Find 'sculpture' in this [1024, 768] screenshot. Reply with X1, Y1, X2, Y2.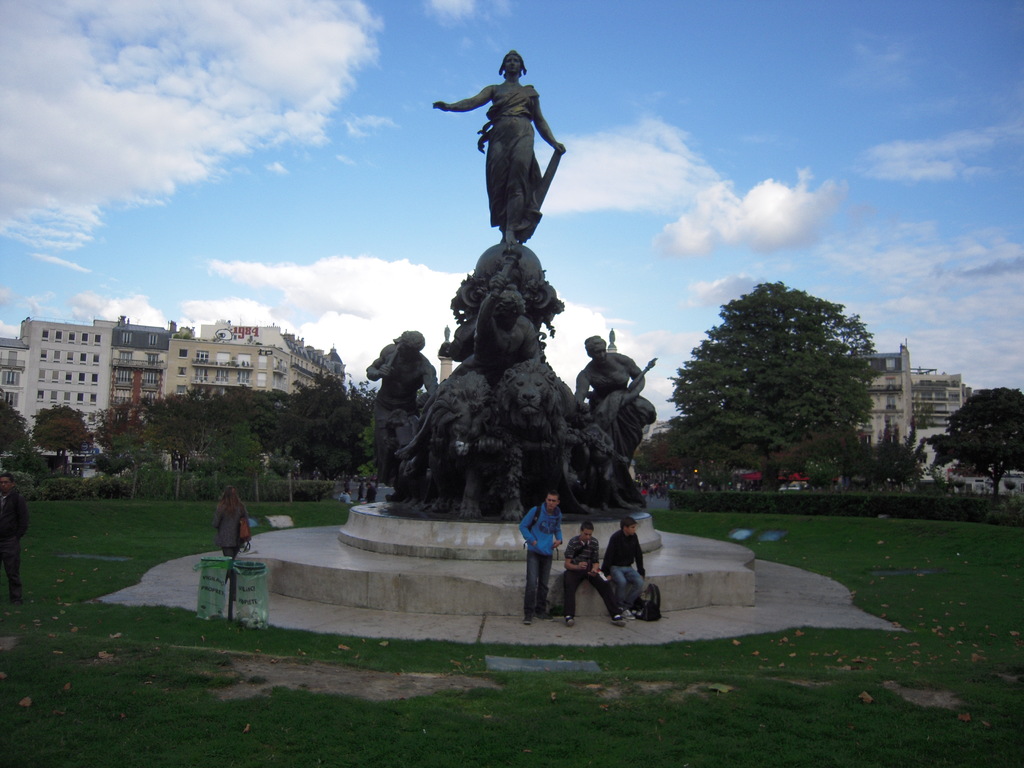
501, 356, 615, 519.
